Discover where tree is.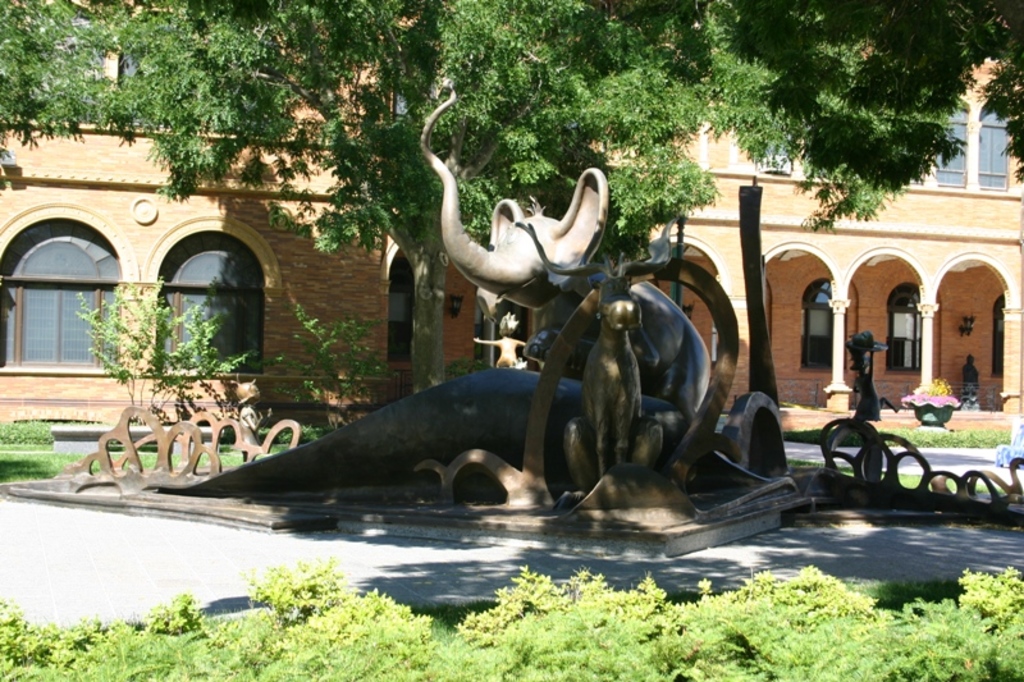
Discovered at l=0, t=0, r=1023, b=397.
